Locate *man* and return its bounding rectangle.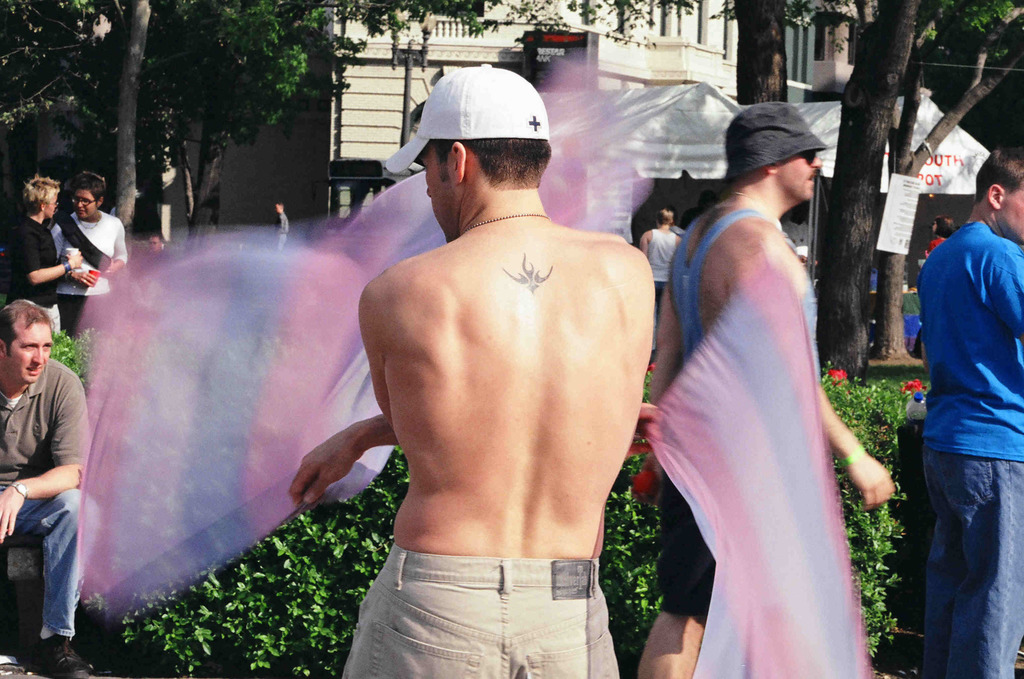
917,150,1023,678.
